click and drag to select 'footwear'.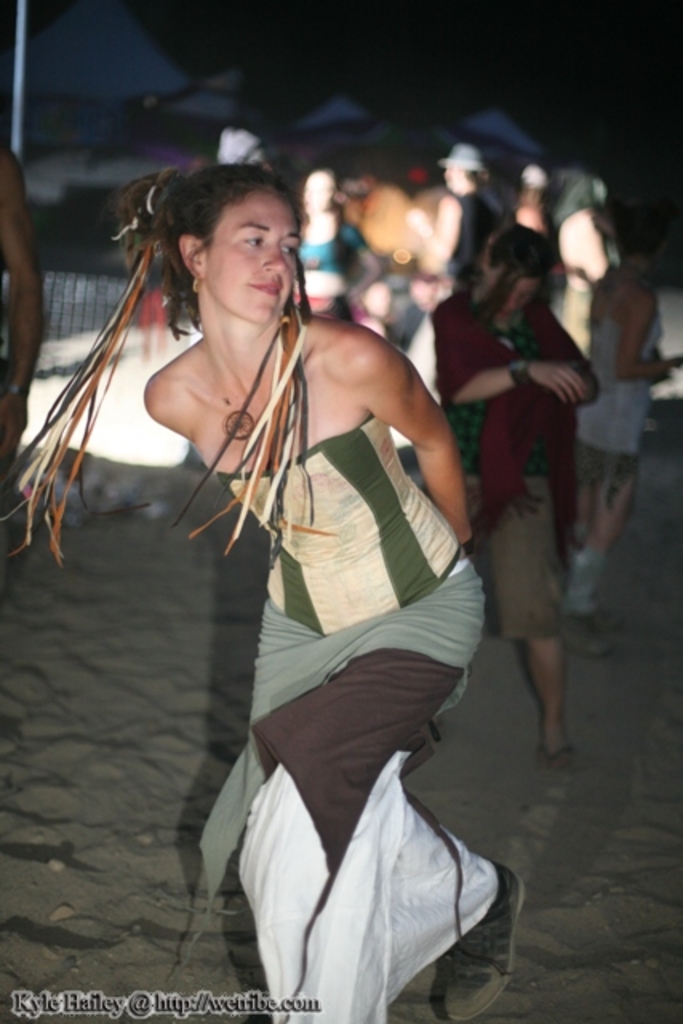
Selection: <region>529, 744, 584, 774</region>.
